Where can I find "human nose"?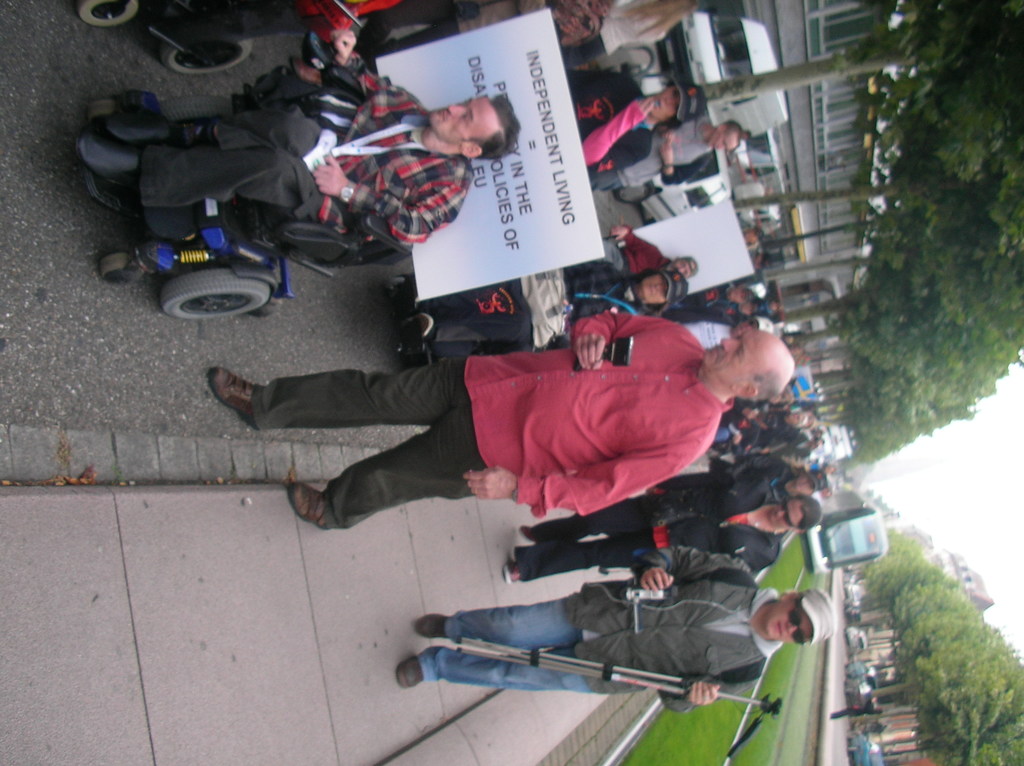
You can find it at (left=722, top=338, right=739, bottom=353).
